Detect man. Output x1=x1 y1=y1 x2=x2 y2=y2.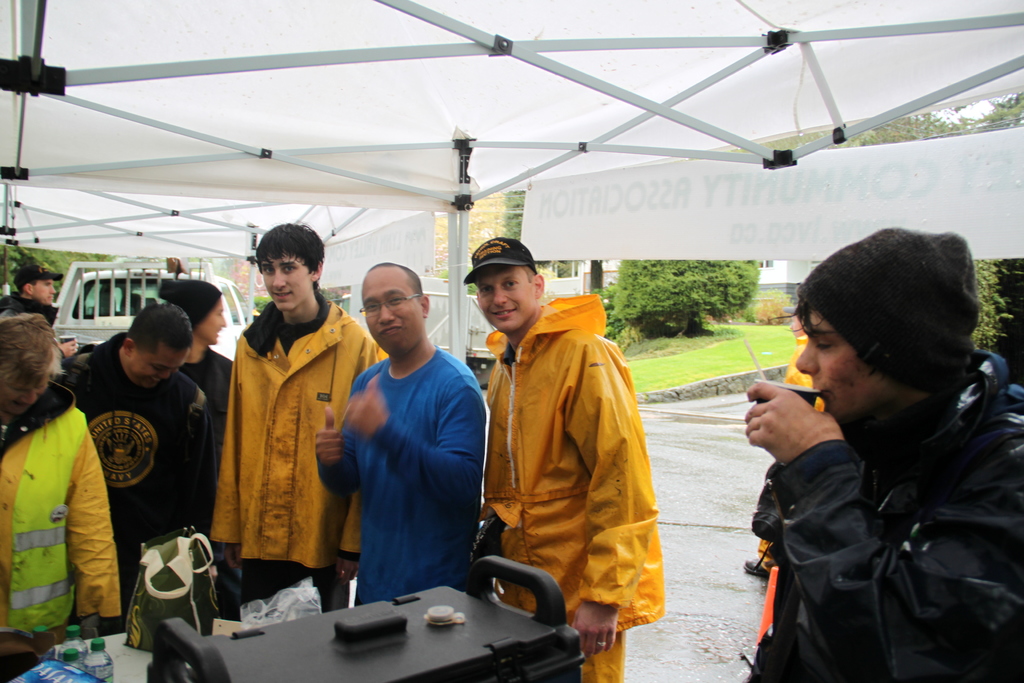
x1=468 y1=238 x2=671 y2=682.
